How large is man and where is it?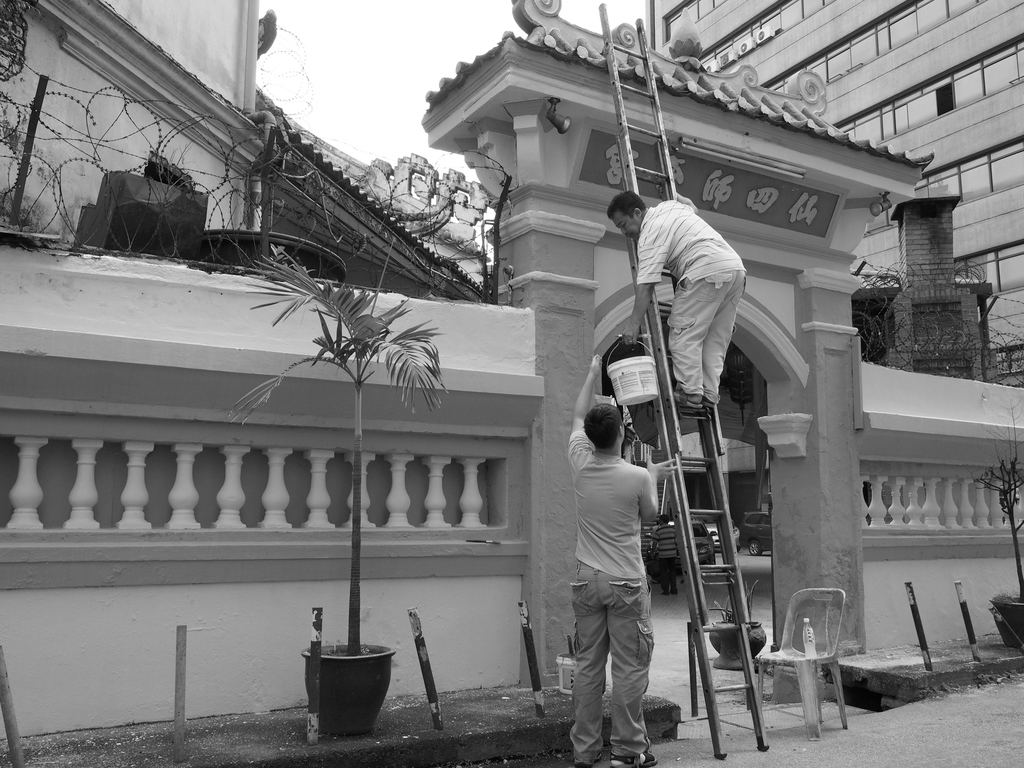
Bounding box: pyautogui.locateOnScreen(605, 173, 747, 409).
